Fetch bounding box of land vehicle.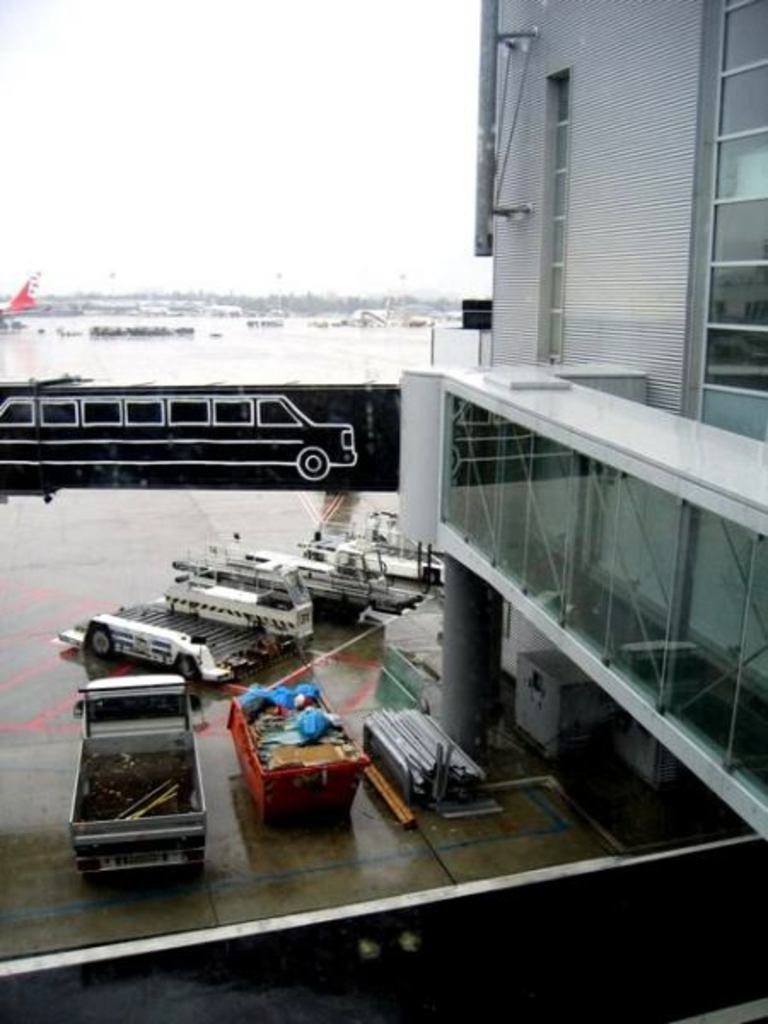
Bbox: pyautogui.locateOnScreen(174, 531, 427, 608).
